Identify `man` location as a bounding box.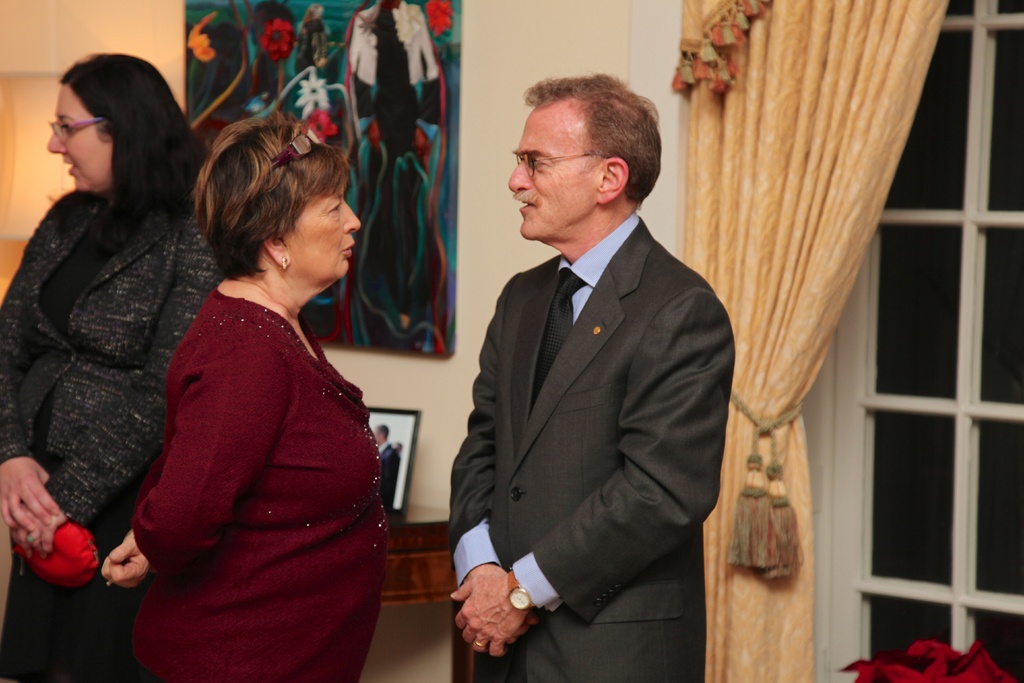
left=434, top=69, right=742, bottom=682.
